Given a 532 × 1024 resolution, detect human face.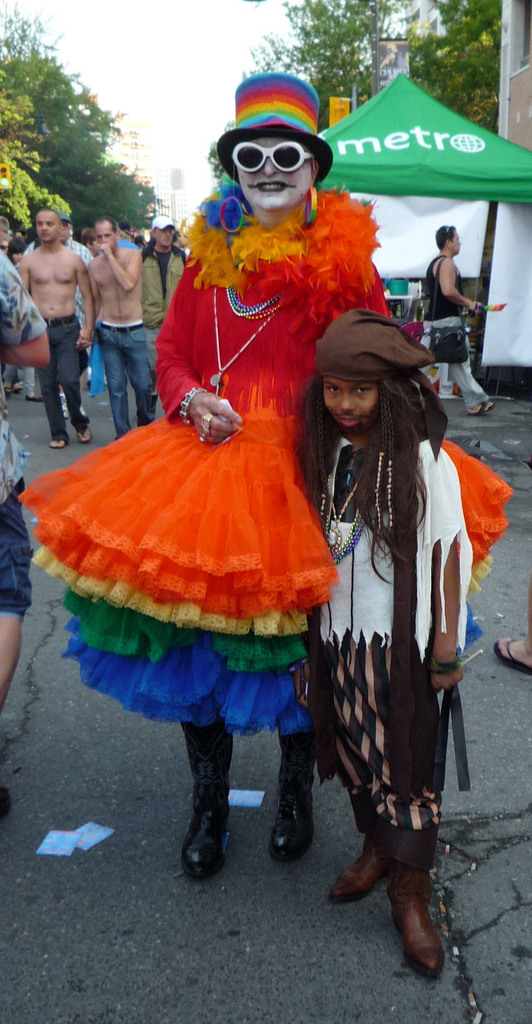
[237, 132, 311, 215].
